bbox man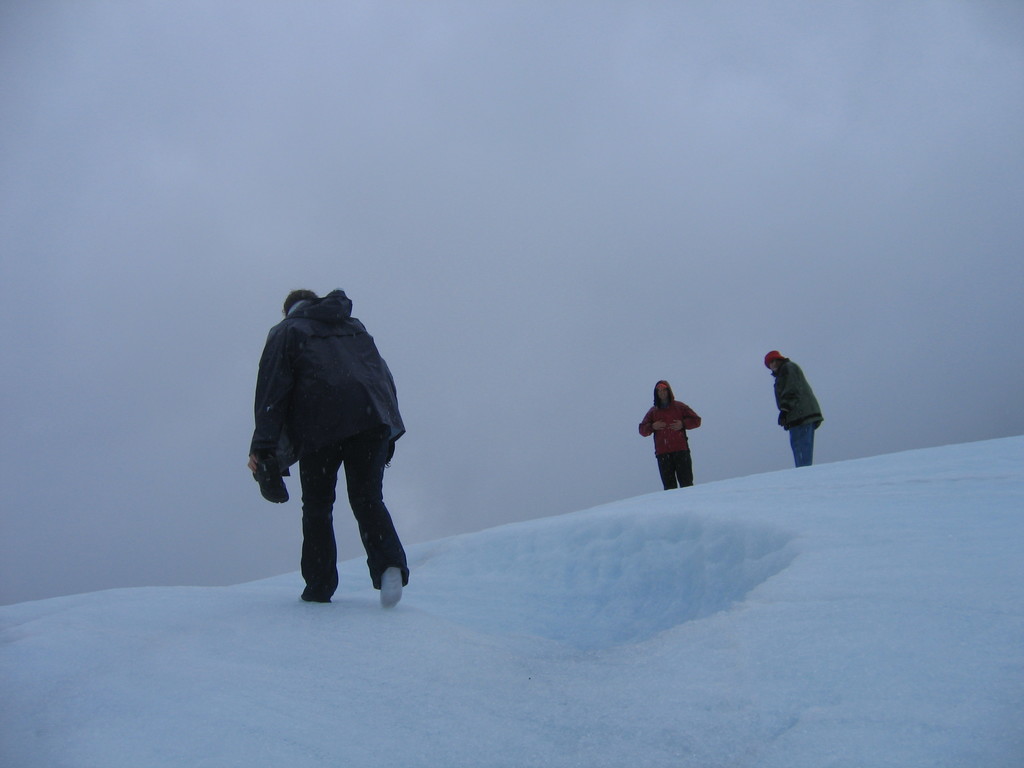
760, 346, 821, 474
